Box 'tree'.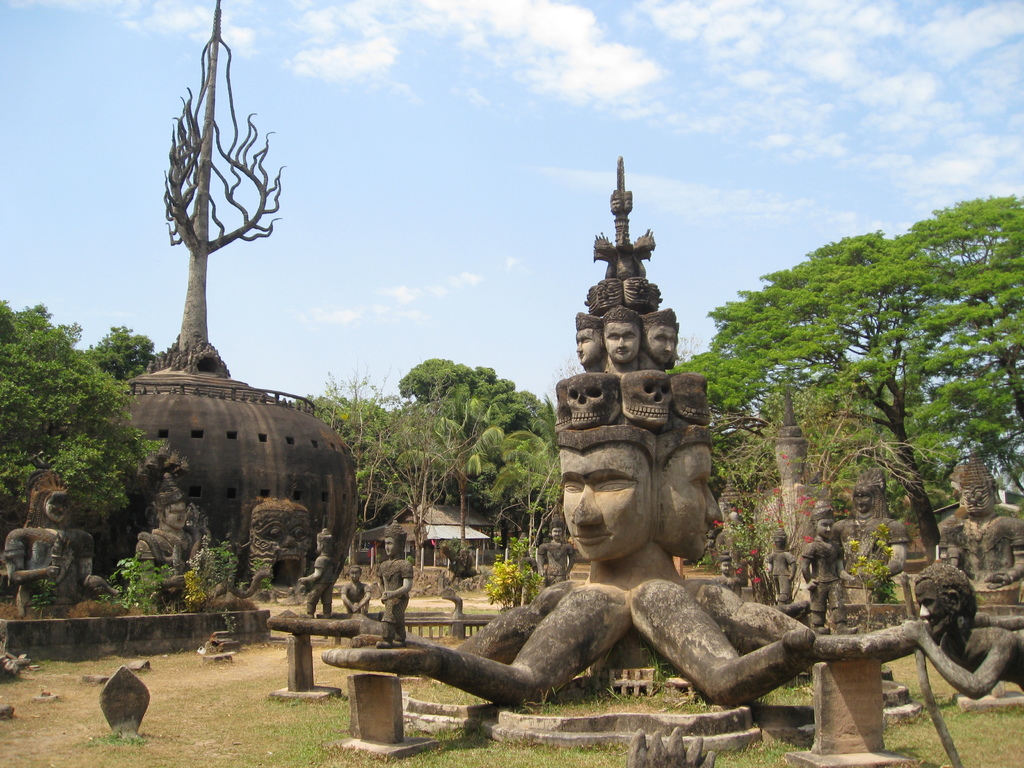
420, 355, 493, 426.
